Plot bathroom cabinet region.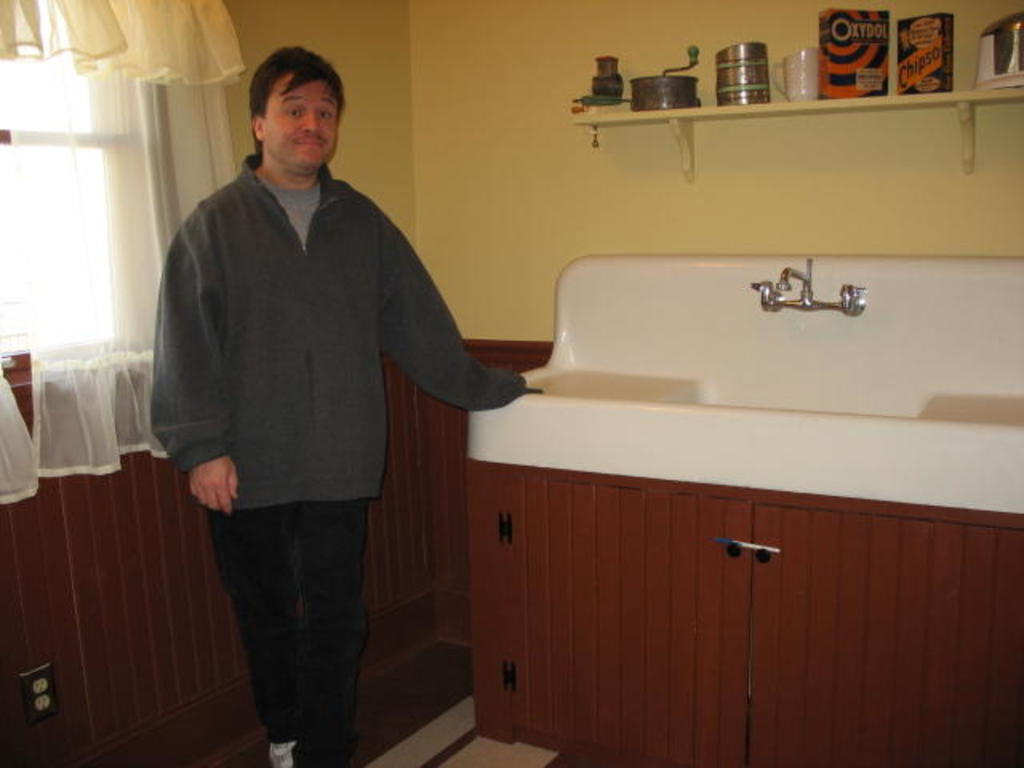
Plotted at rect(451, 450, 1022, 766).
